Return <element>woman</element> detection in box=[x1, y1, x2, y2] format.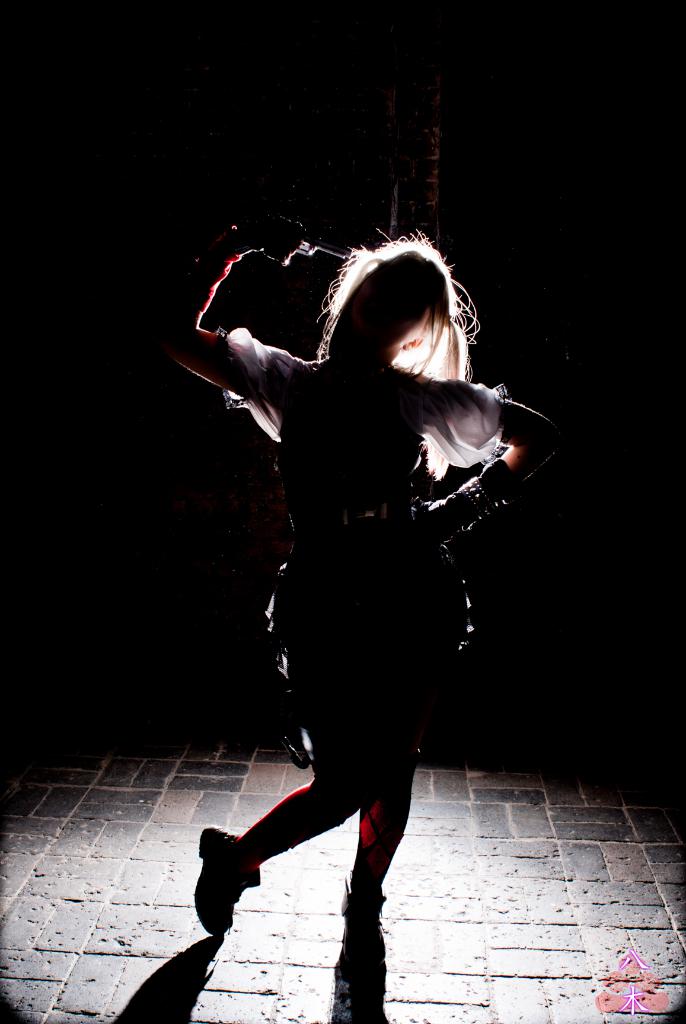
box=[145, 200, 566, 915].
